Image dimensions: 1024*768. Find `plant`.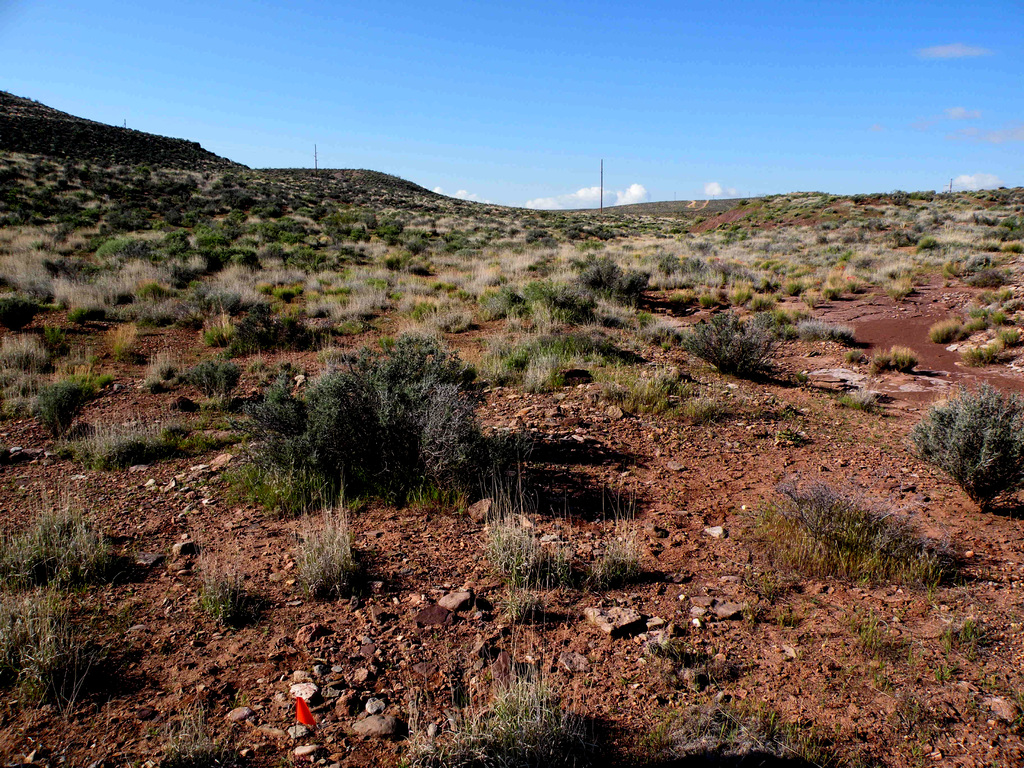
[left=405, top=233, right=433, bottom=257].
